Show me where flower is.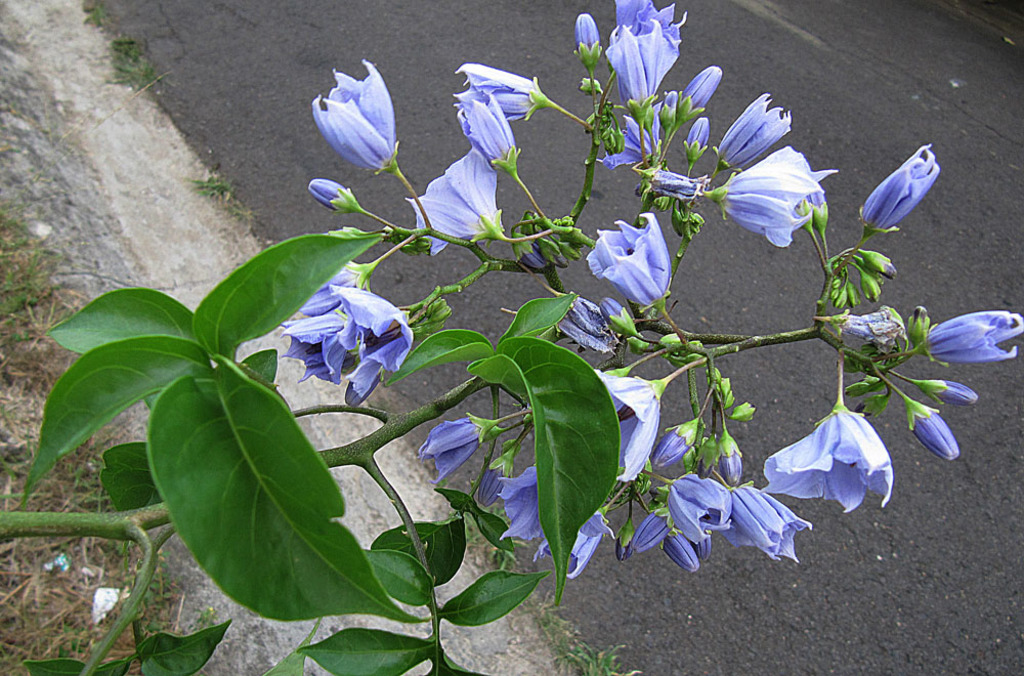
flower is at (left=498, top=457, right=551, bottom=564).
